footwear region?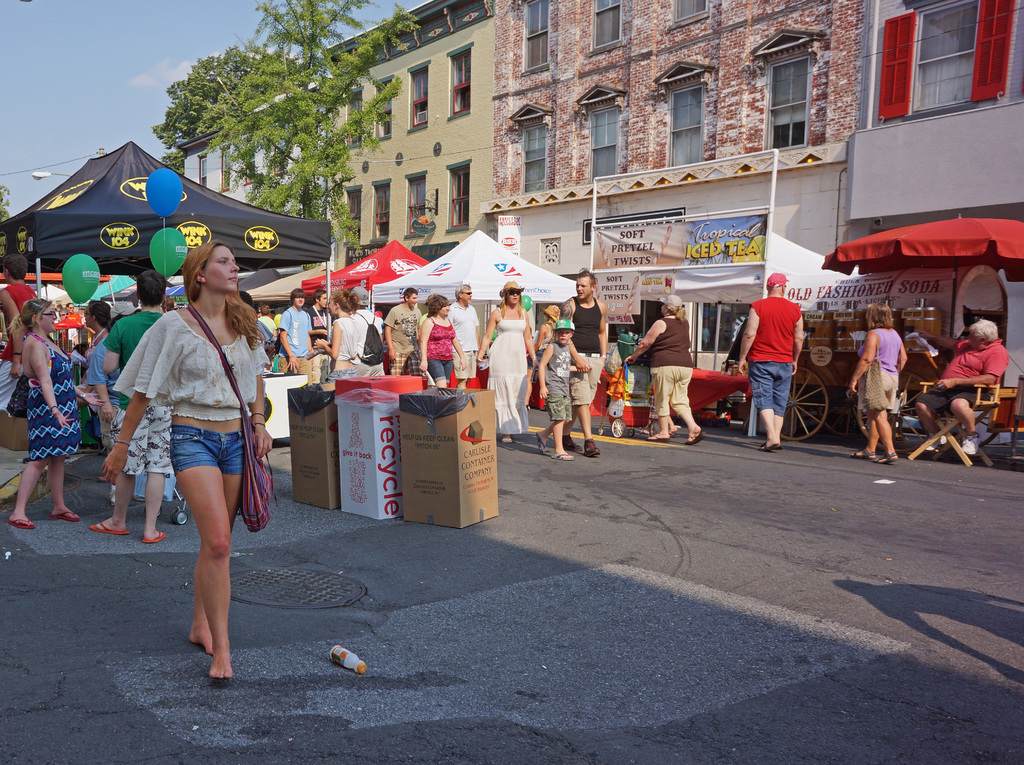
region(4, 511, 37, 529)
